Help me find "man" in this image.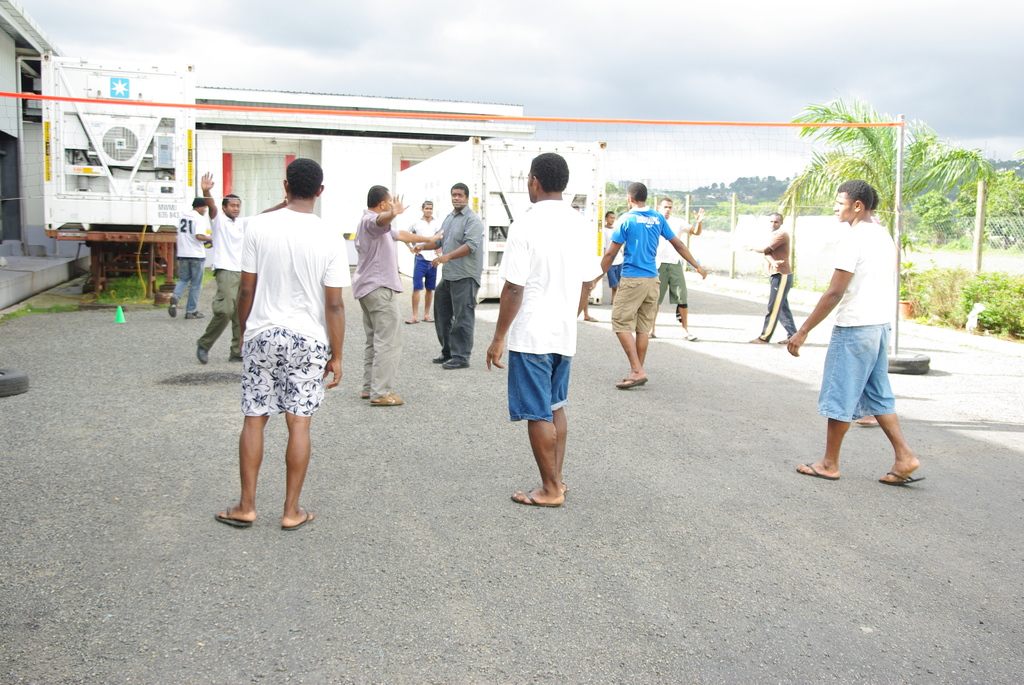
Found it: rect(744, 207, 796, 346).
